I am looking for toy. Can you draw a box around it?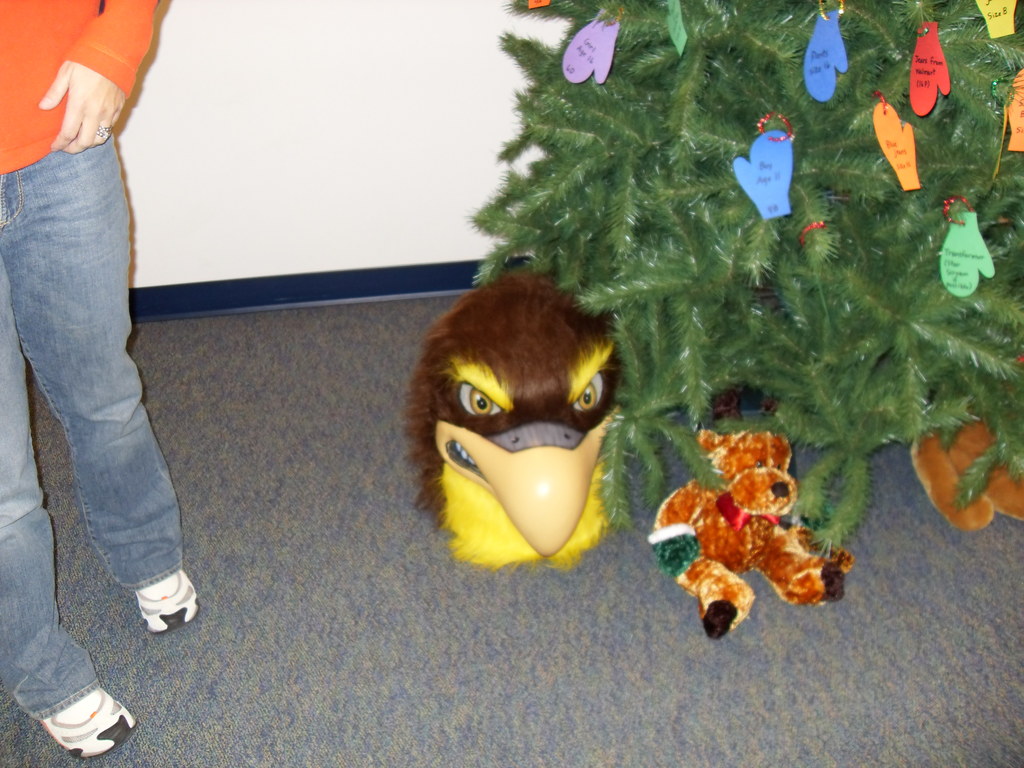
Sure, the bounding box is crop(406, 277, 628, 580).
